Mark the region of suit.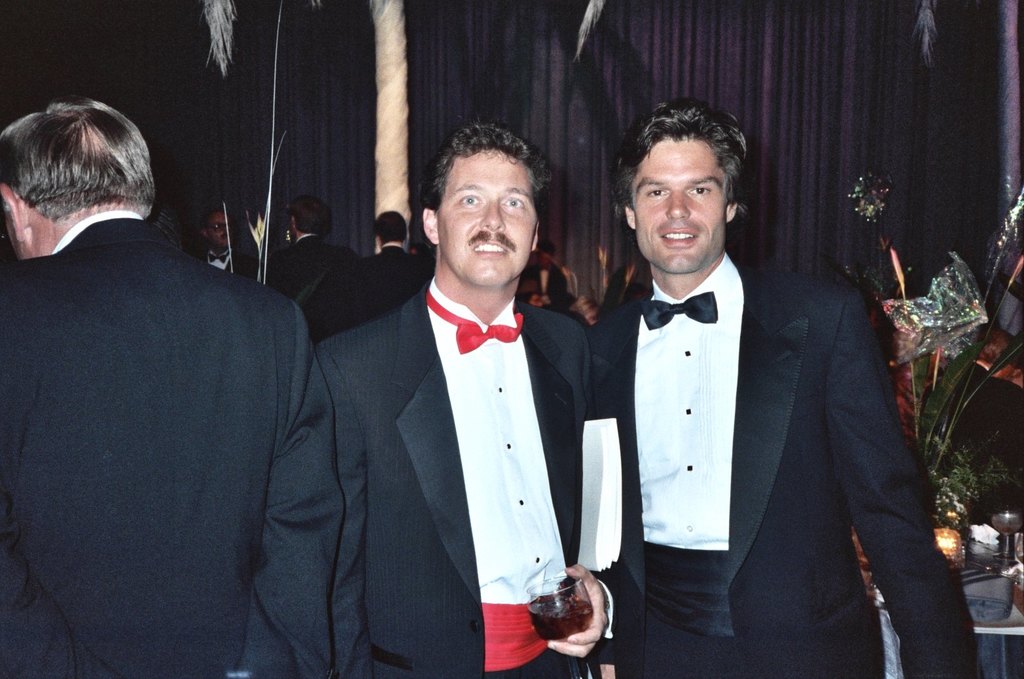
Region: <box>273,229,358,294</box>.
